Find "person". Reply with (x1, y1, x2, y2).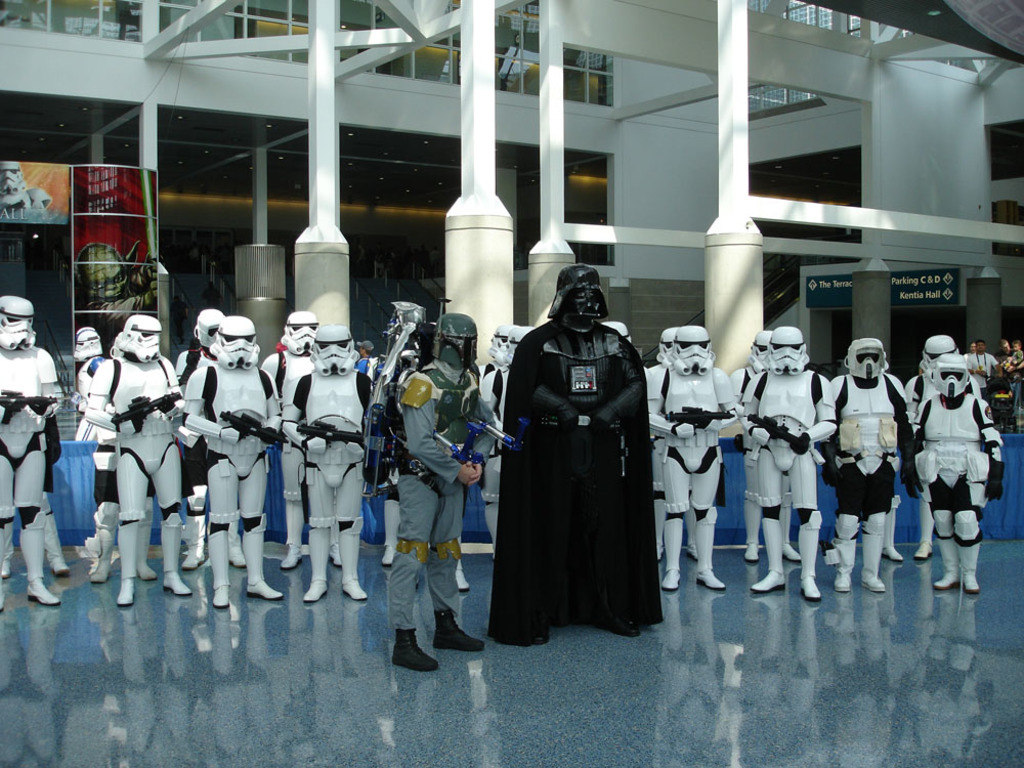
(657, 330, 695, 561).
